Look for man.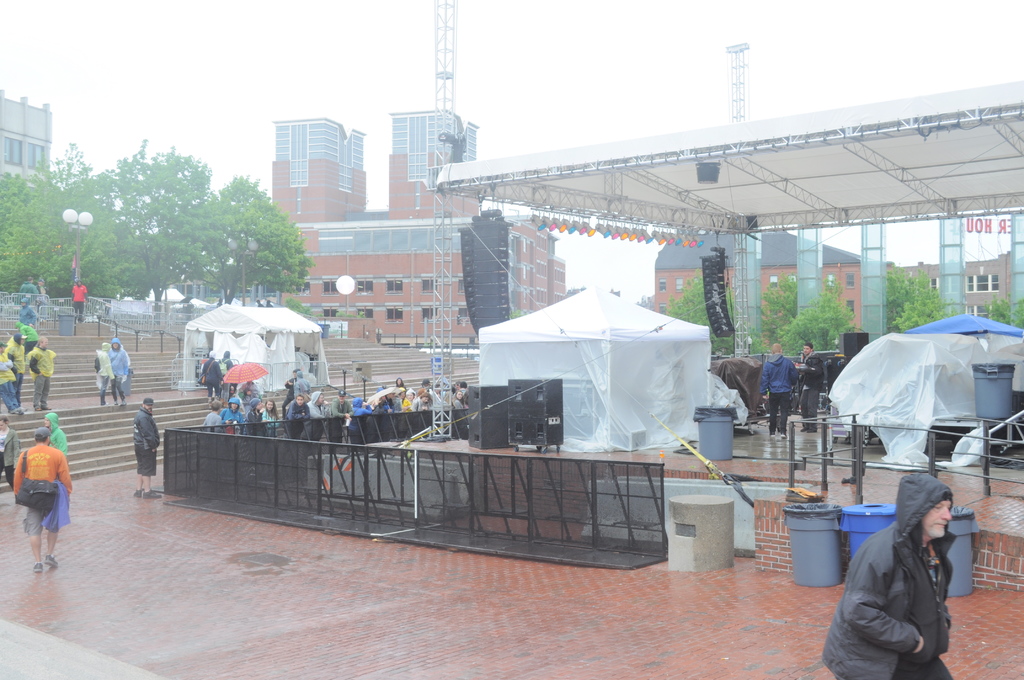
Found: 794/339/825/432.
